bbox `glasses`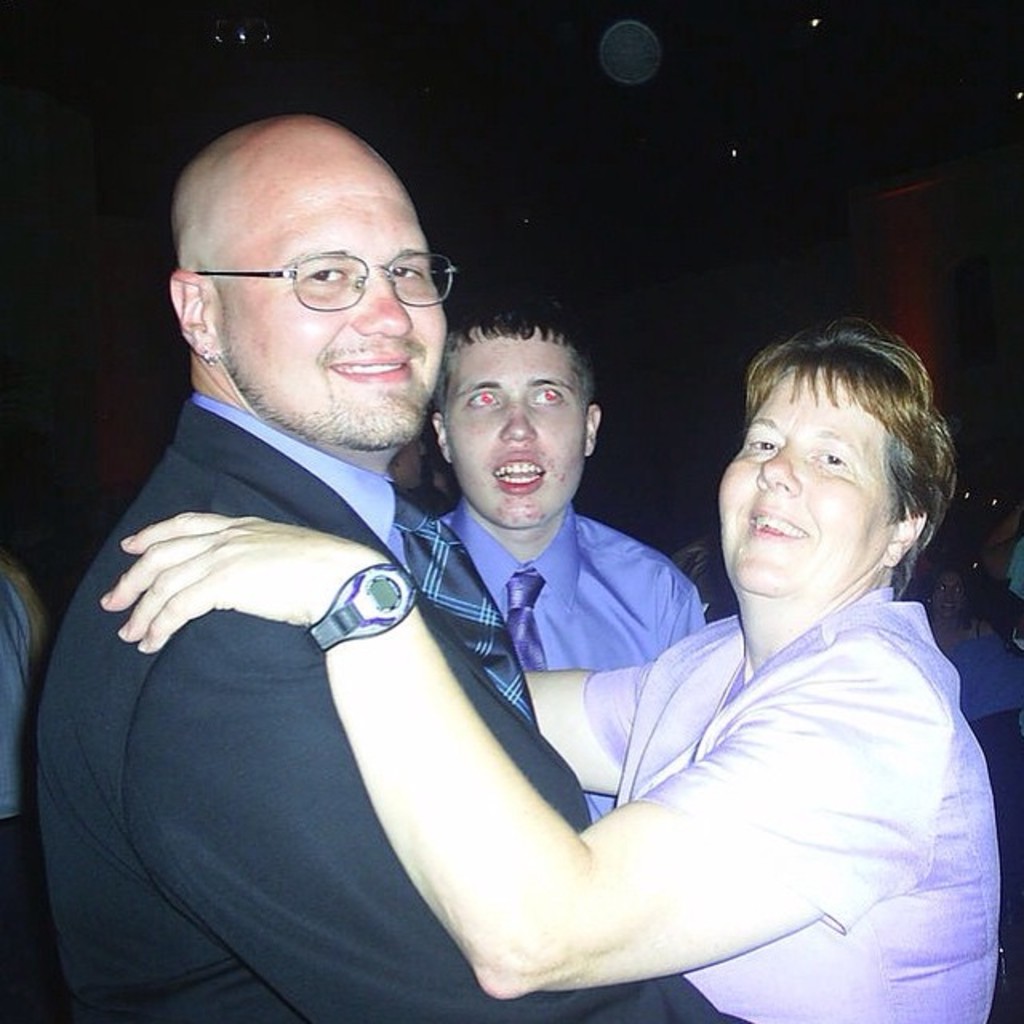
197 246 464 320
